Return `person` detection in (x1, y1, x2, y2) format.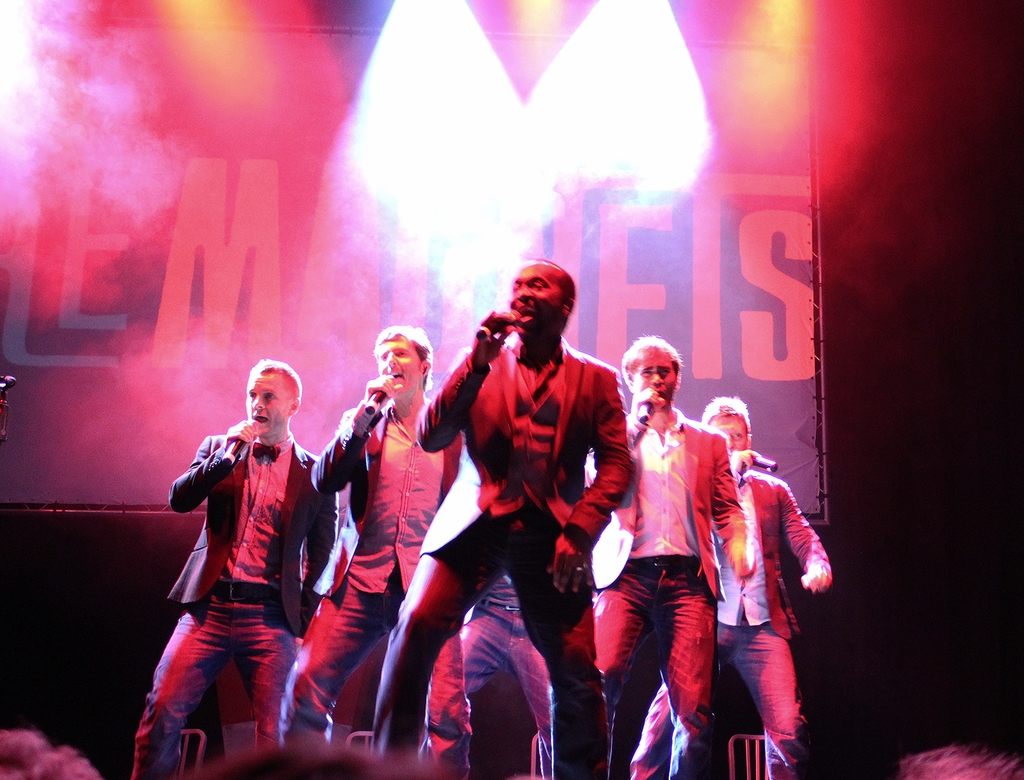
(416, 565, 565, 779).
